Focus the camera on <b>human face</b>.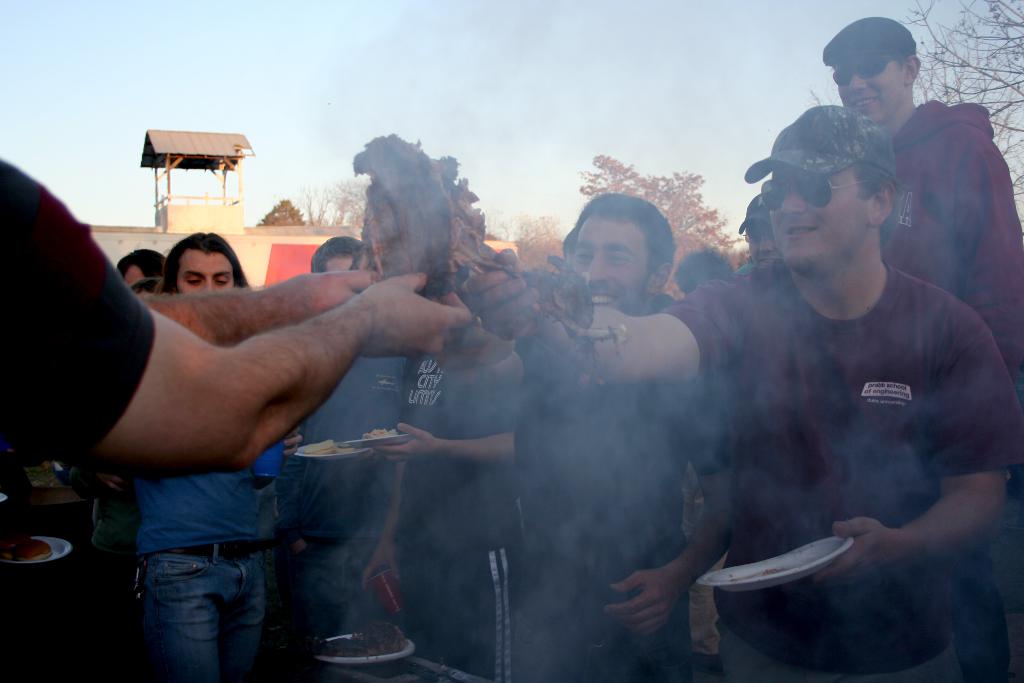
Focus region: {"left": 575, "top": 219, "right": 649, "bottom": 313}.
